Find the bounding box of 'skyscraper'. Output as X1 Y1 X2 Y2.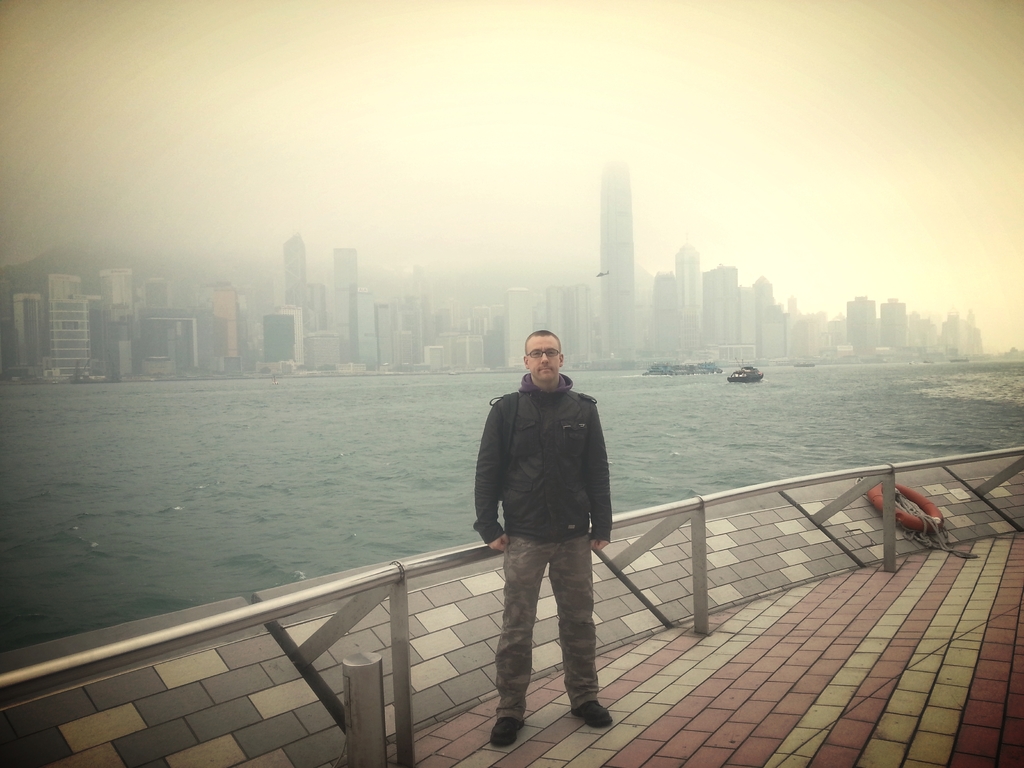
877 295 908 349.
